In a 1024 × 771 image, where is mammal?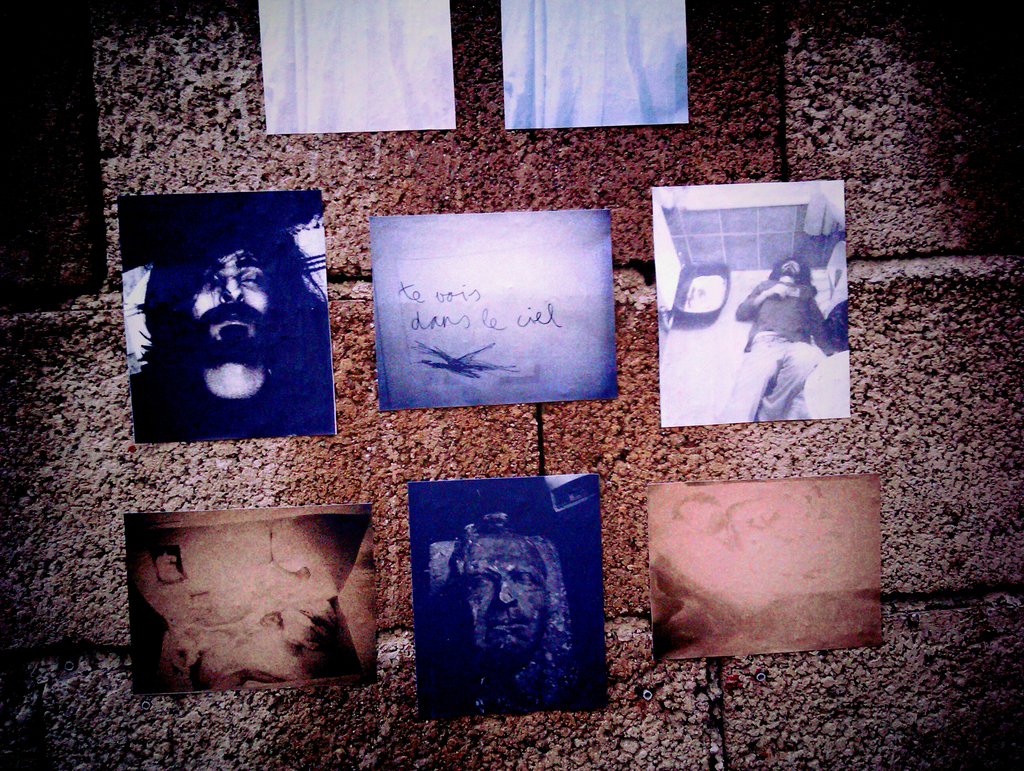
box=[126, 207, 322, 448].
